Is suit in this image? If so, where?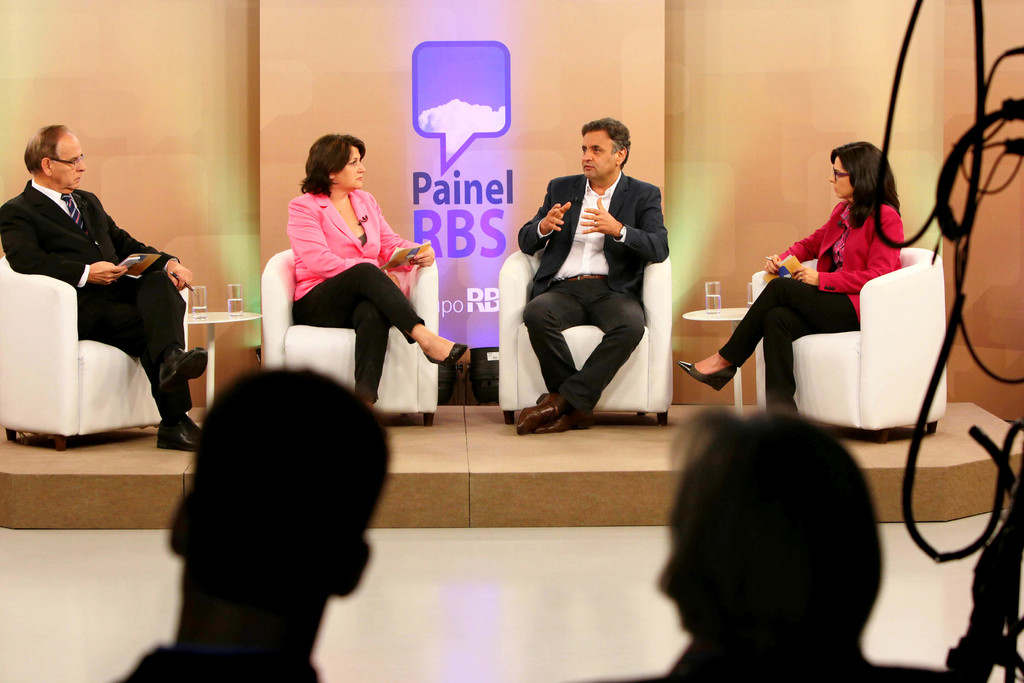
Yes, at [left=521, top=138, right=675, bottom=428].
